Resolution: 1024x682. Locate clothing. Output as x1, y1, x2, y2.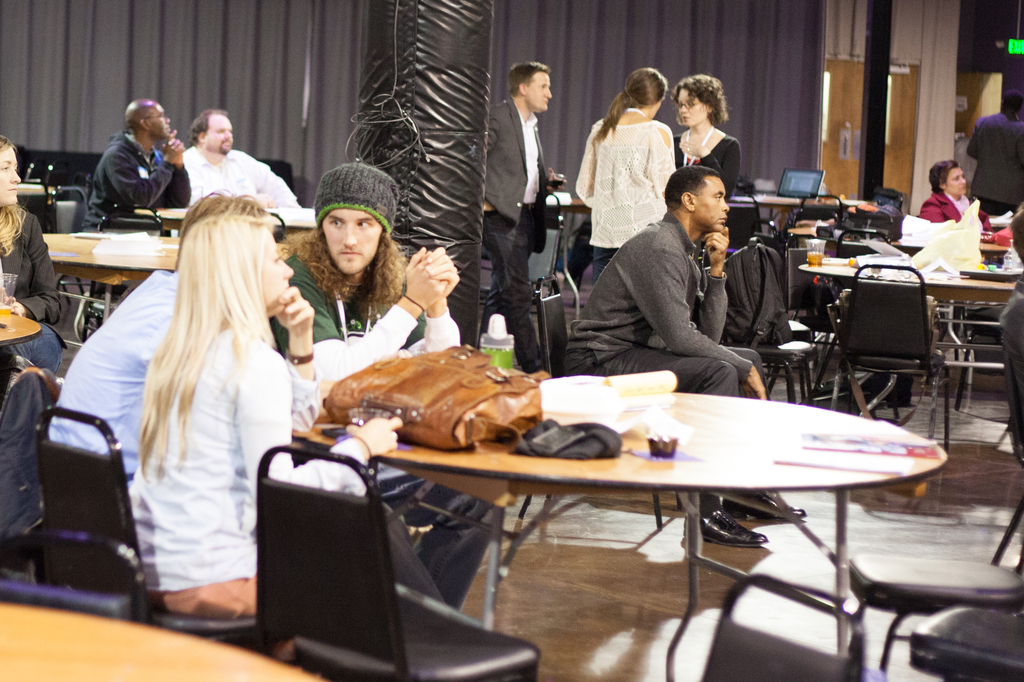
586, 341, 732, 391.
